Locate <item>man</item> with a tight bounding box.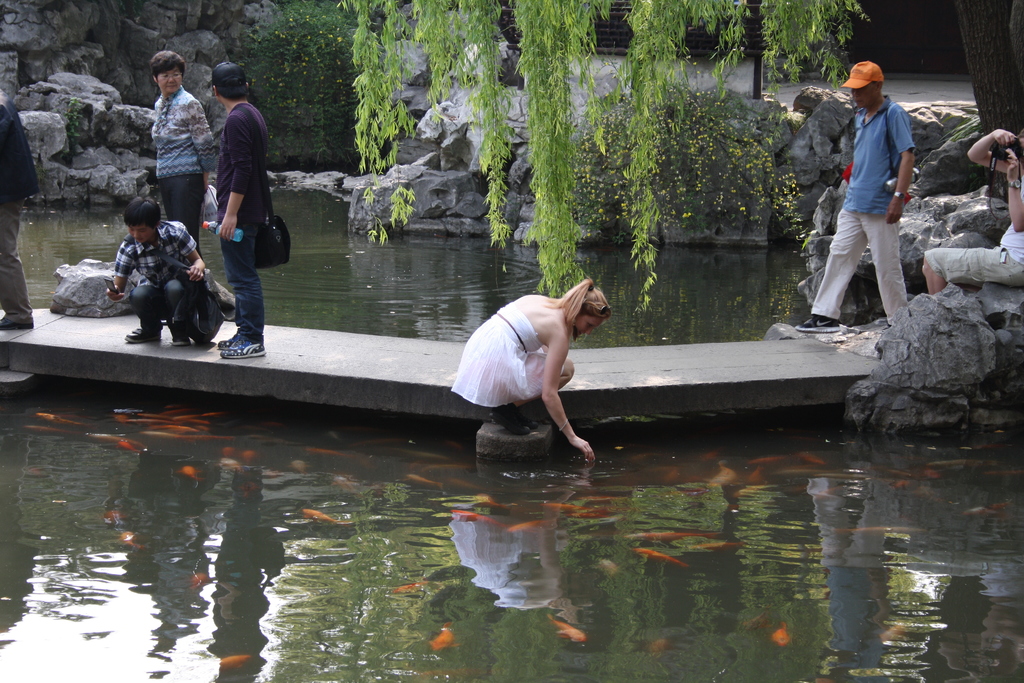
(x1=0, y1=91, x2=41, y2=331).
